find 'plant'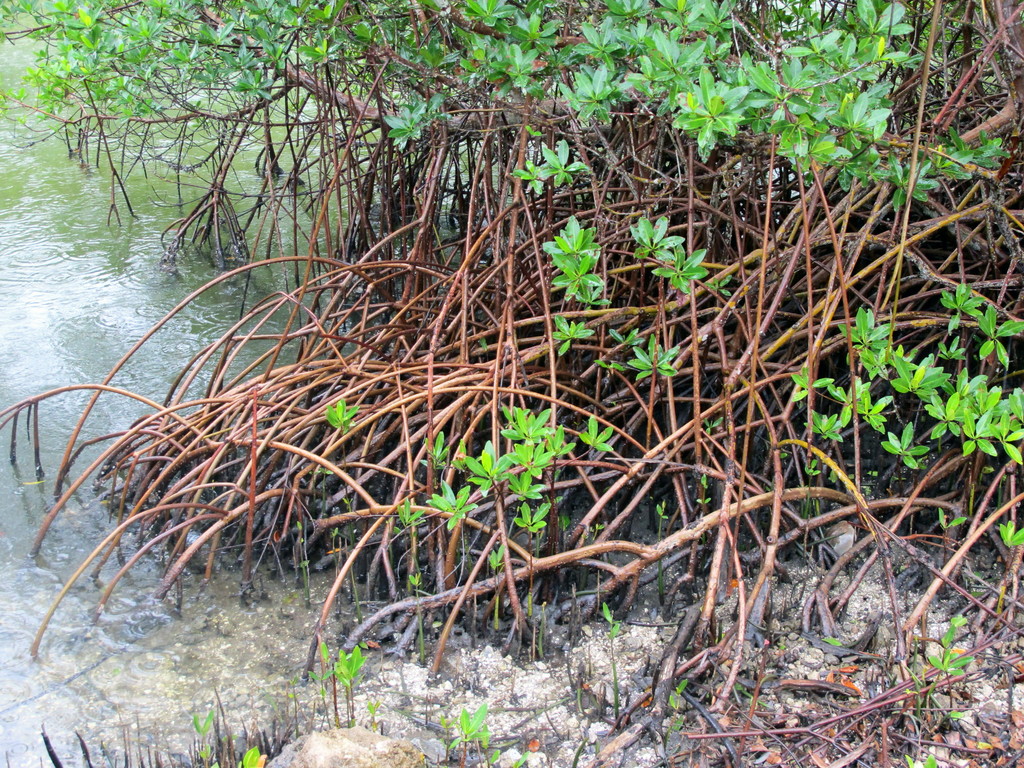
546, 309, 592, 378
